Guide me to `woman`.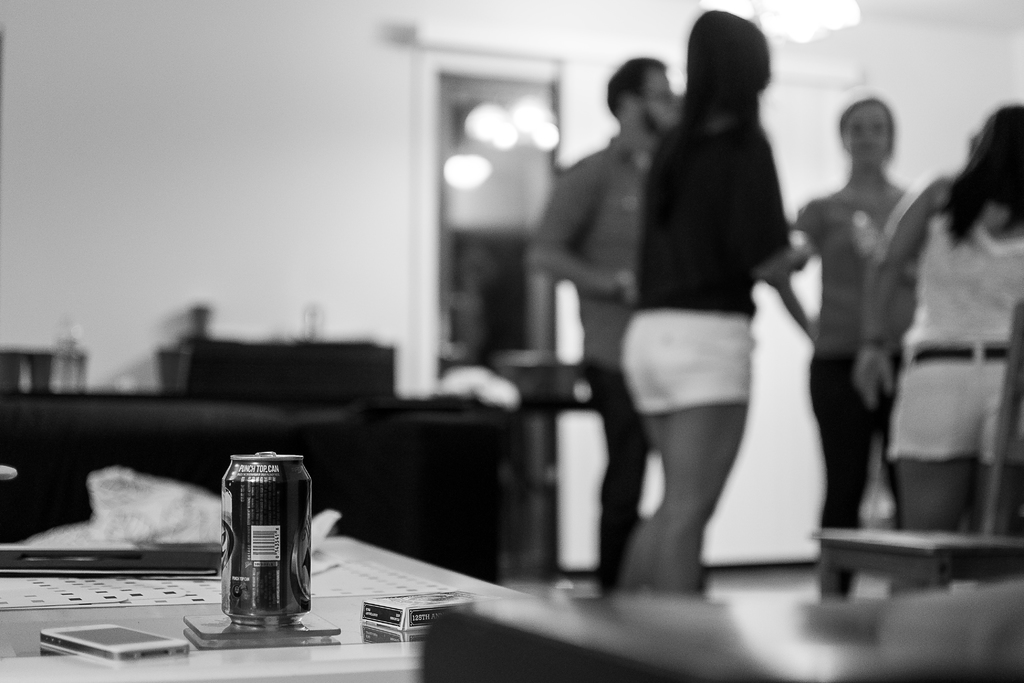
Guidance: locate(776, 99, 922, 600).
